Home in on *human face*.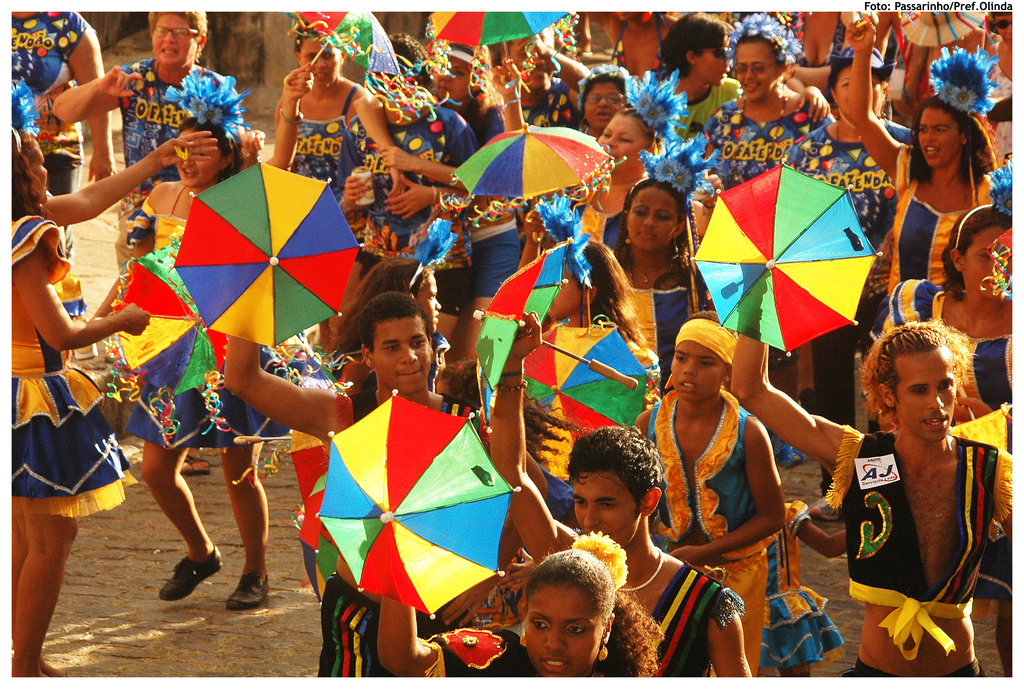
Homed in at Rect(580, 78, 622, 131).
